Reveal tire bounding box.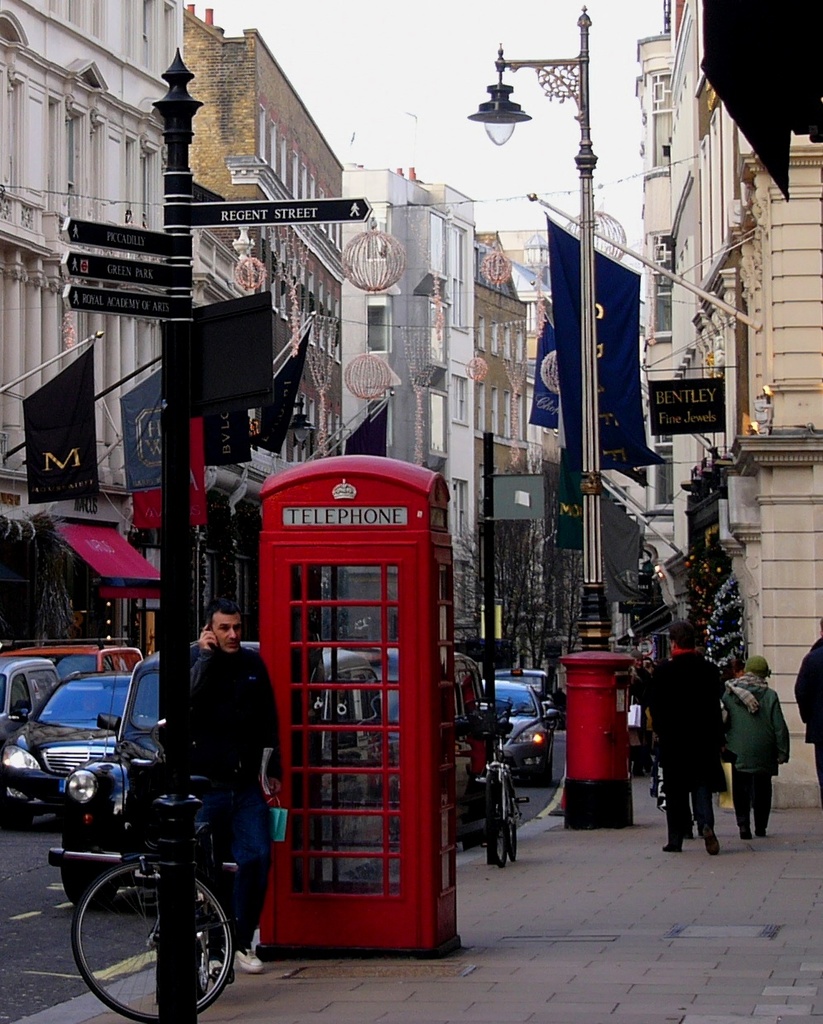
Revealed: locate(508, 775, 521, 858).
